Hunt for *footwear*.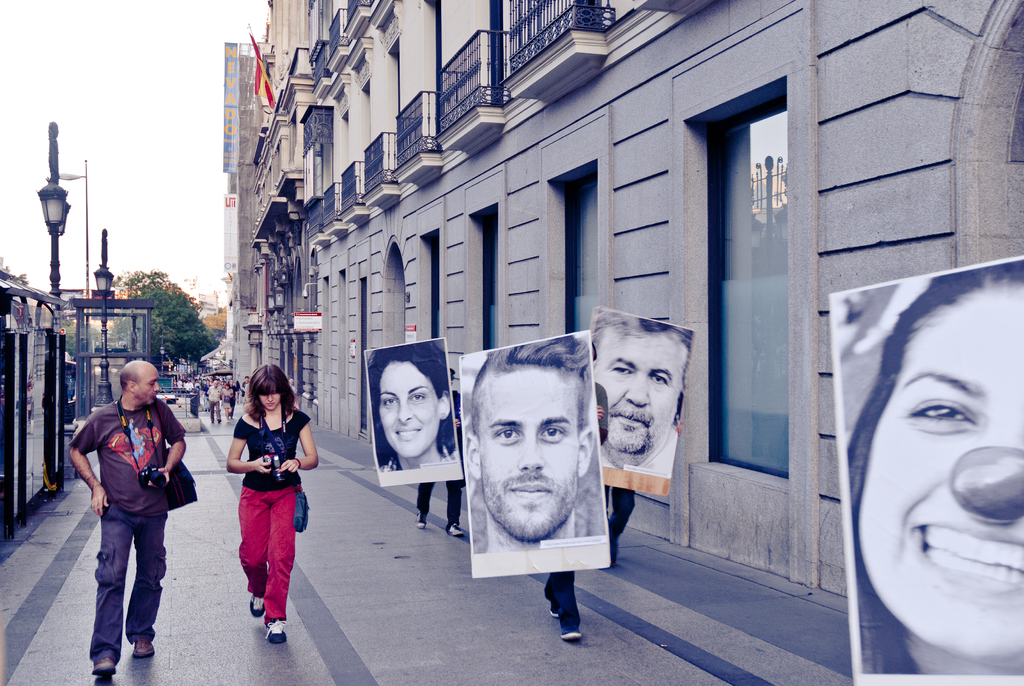
Hunted down at pyautogui.locateOnScreen(89, 658, 118, 674).
